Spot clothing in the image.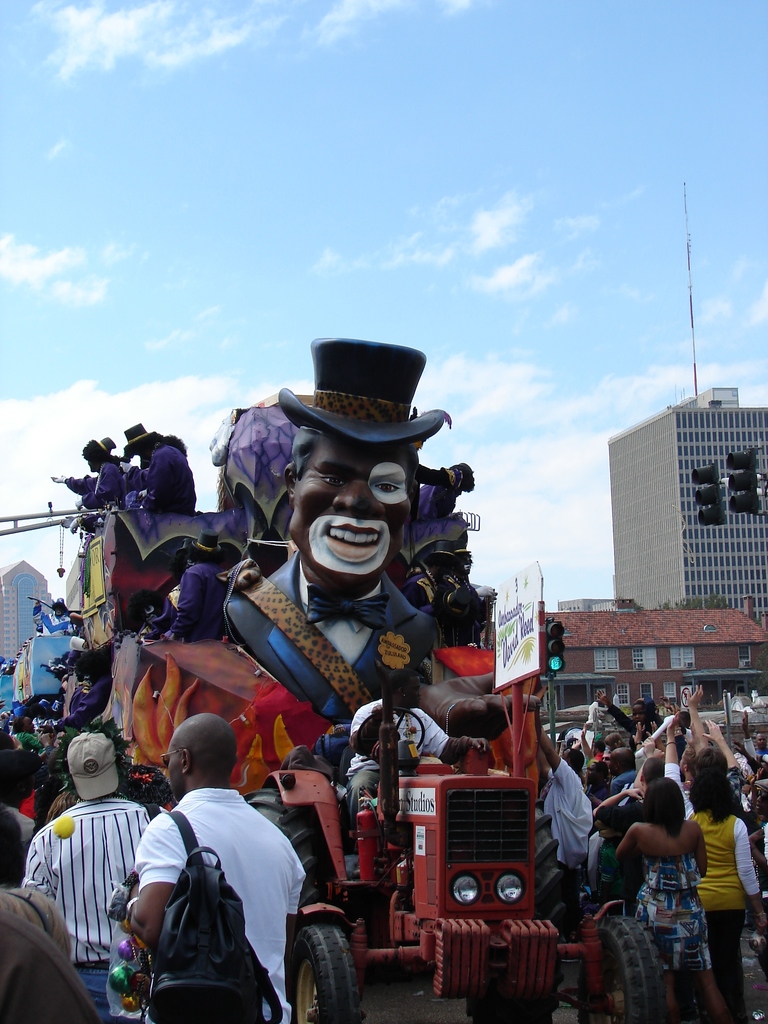
clothing found at Rect(131, 787, 301, 1020).
